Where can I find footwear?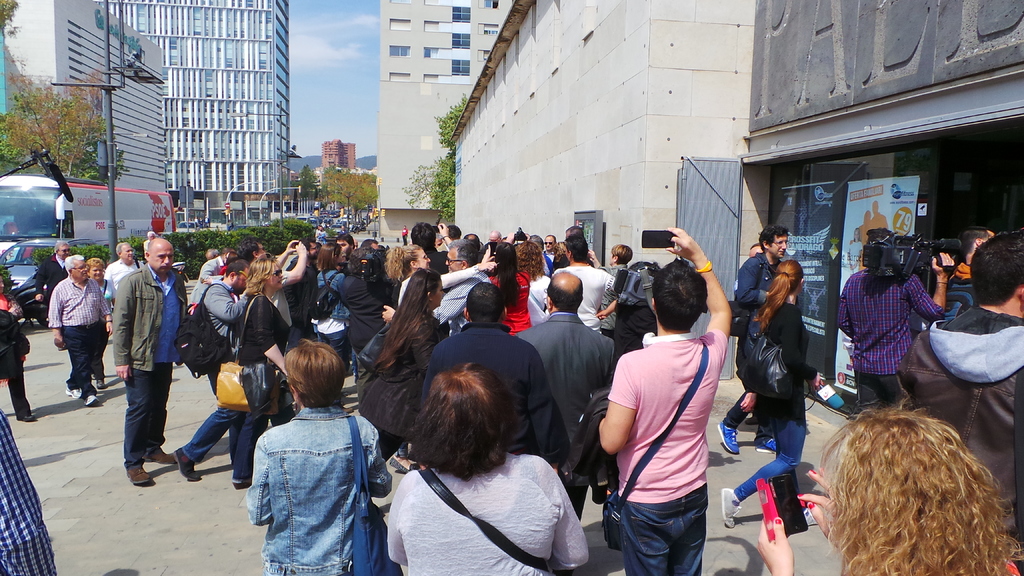
You can find it at [left=717, top=419, right=739, bottom=454].
